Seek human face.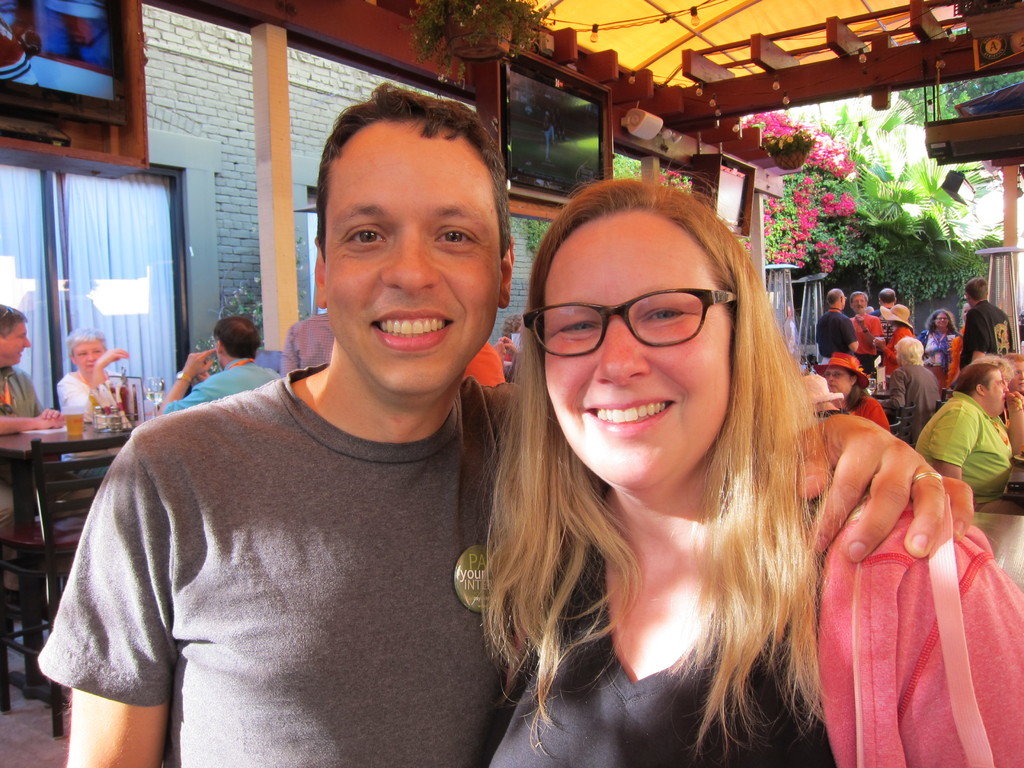
l=1, t=314, r=32, b=365.
